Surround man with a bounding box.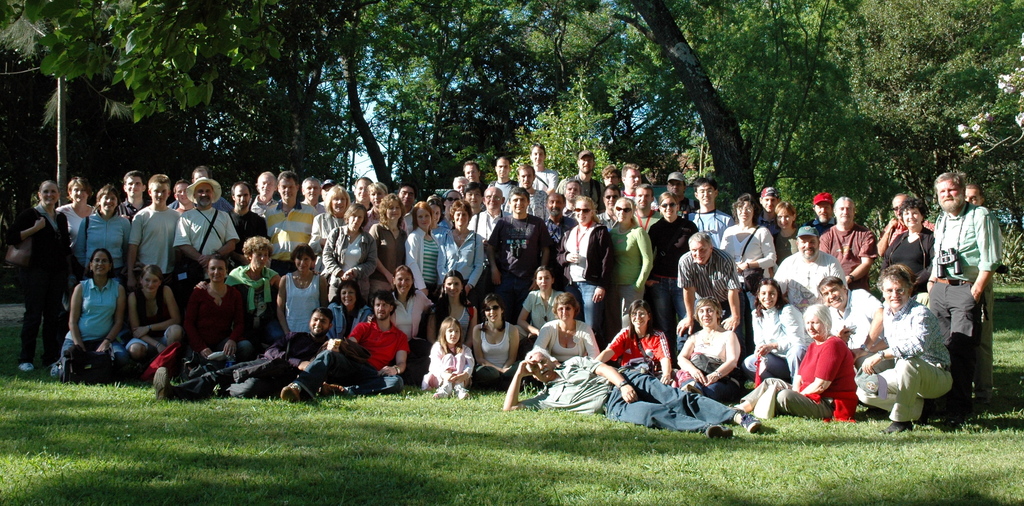
locate(586, 164, 621, 208).
